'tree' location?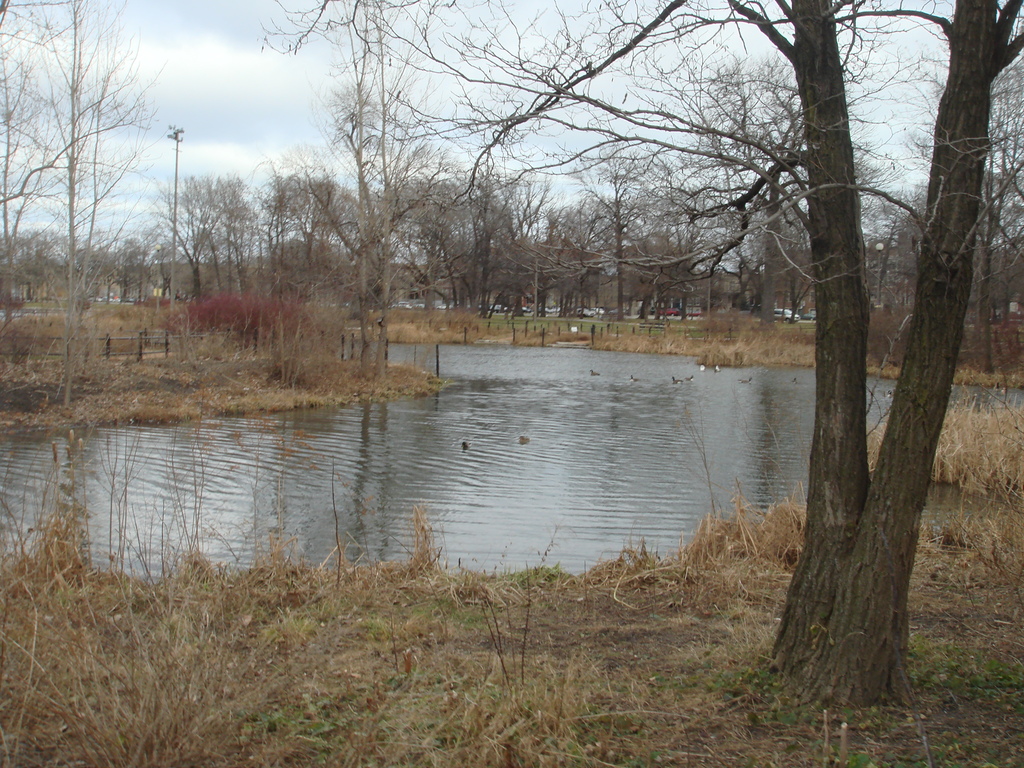
BBox(248, 171, 297, 312)
